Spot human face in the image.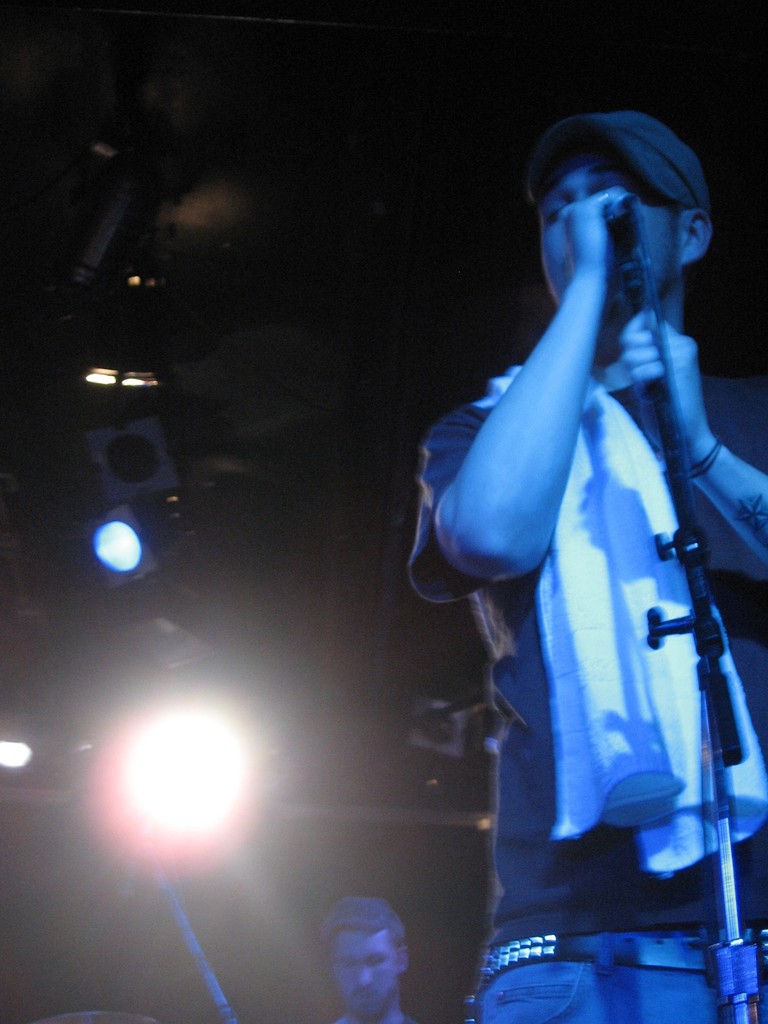
human face found at x1=339 y1=927 x2=398 y2=1022.
